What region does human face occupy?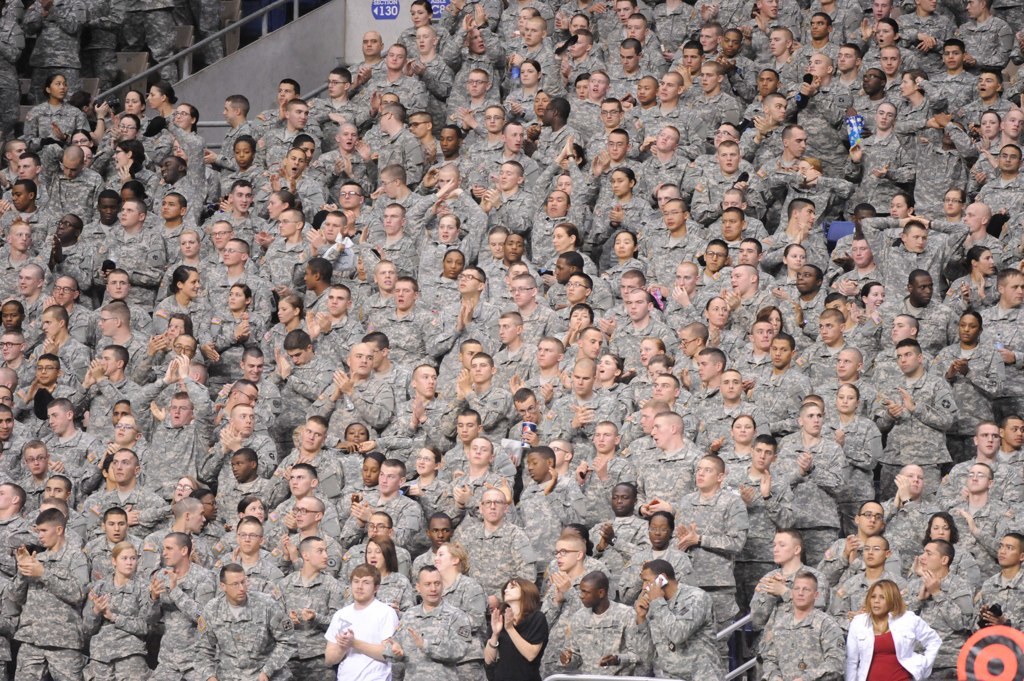
273,78,296,108.
